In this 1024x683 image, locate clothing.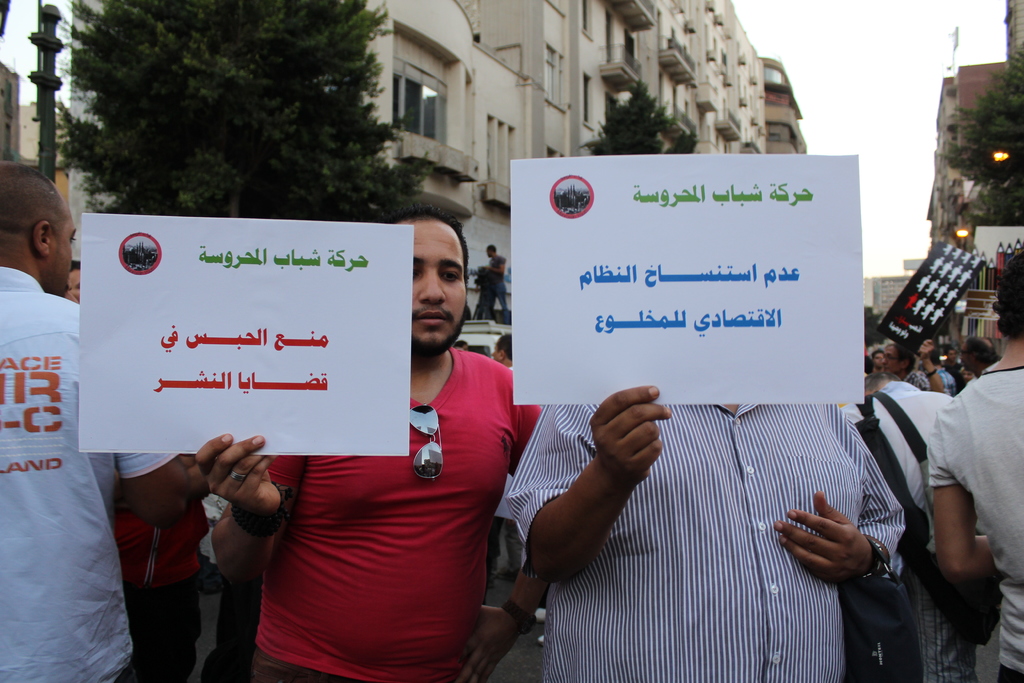
Bounding box: (834,377,951,682).
